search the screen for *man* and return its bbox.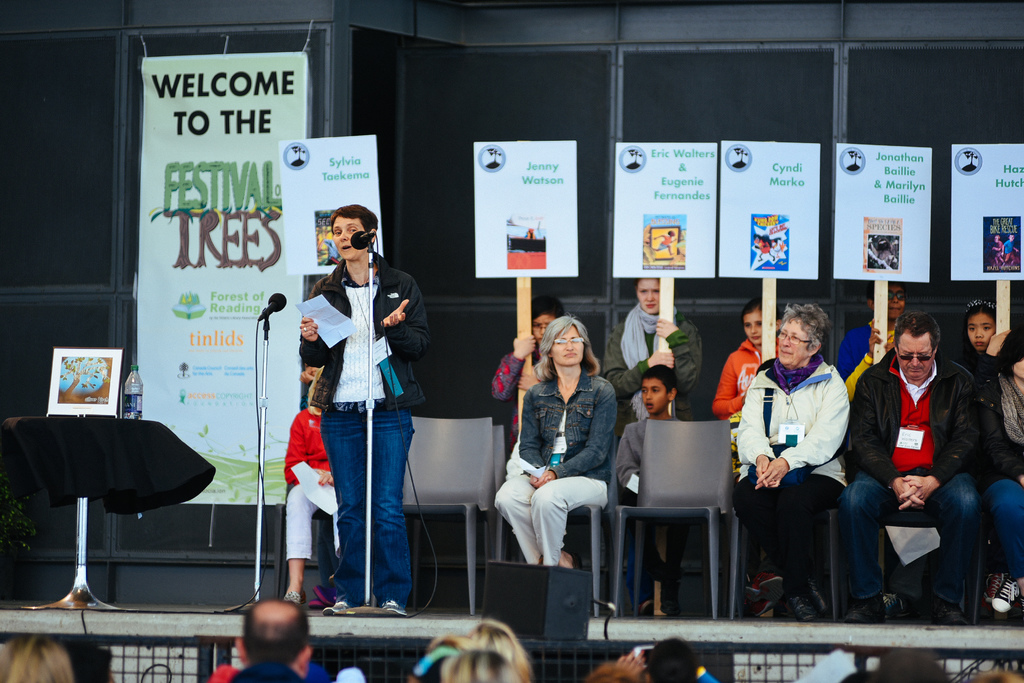
Found: [836, 309, 983, 632].
